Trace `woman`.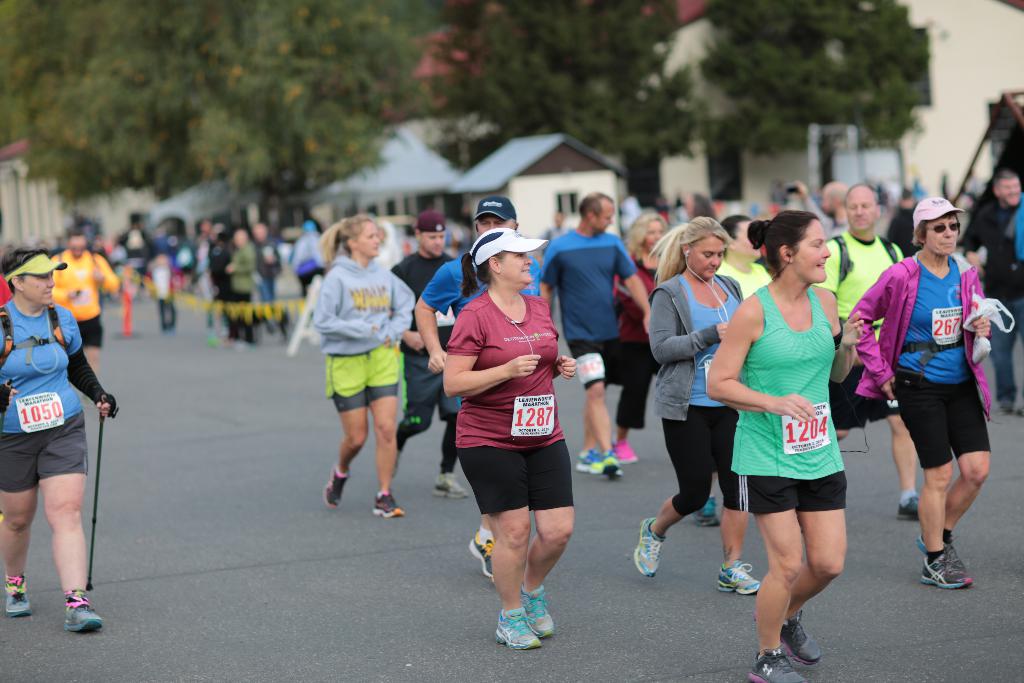
Traced to (x1=0, y1=248, x2=117, y2=633).
